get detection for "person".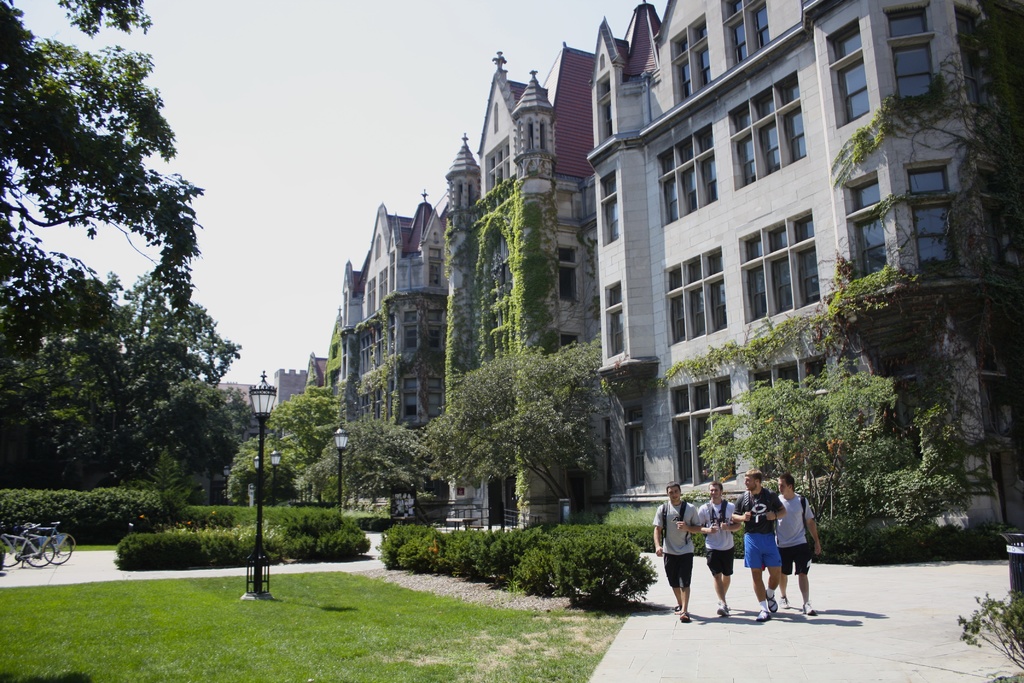
Detection: select_region(650, 483, 705, 620).
